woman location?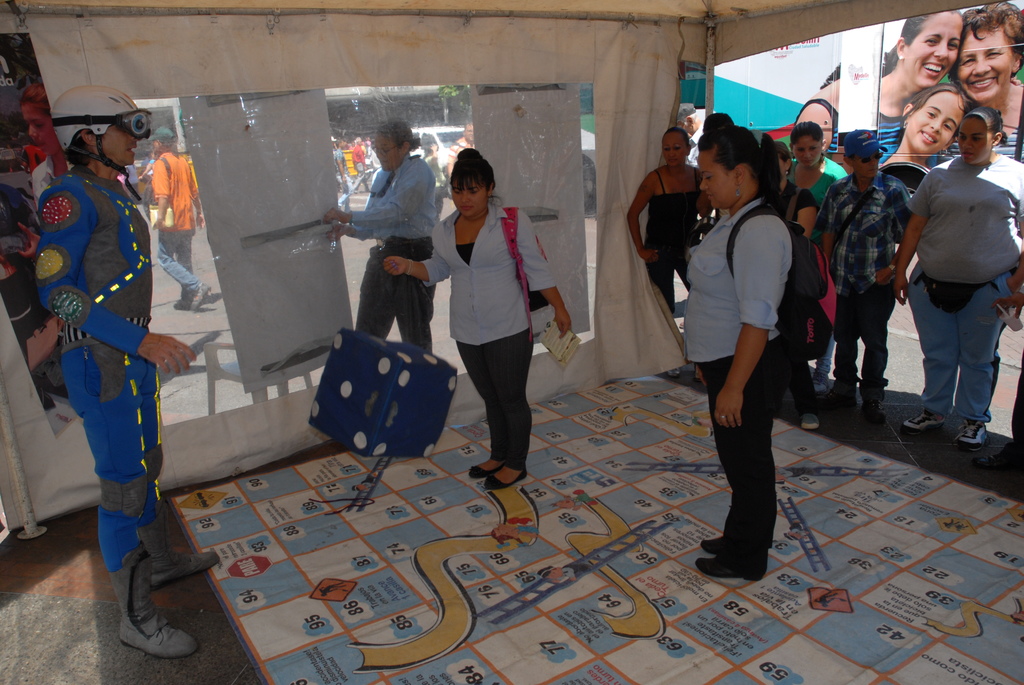
BBox(957, 4, 1023, 159)
